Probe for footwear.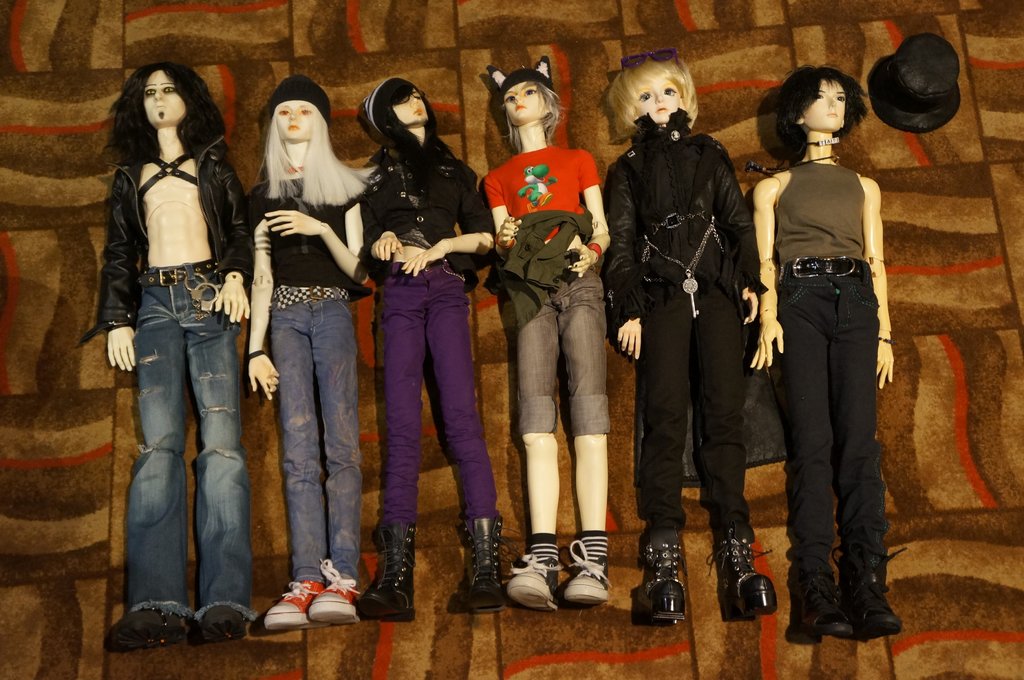
Probe result: (123, 604, 164, 649).
